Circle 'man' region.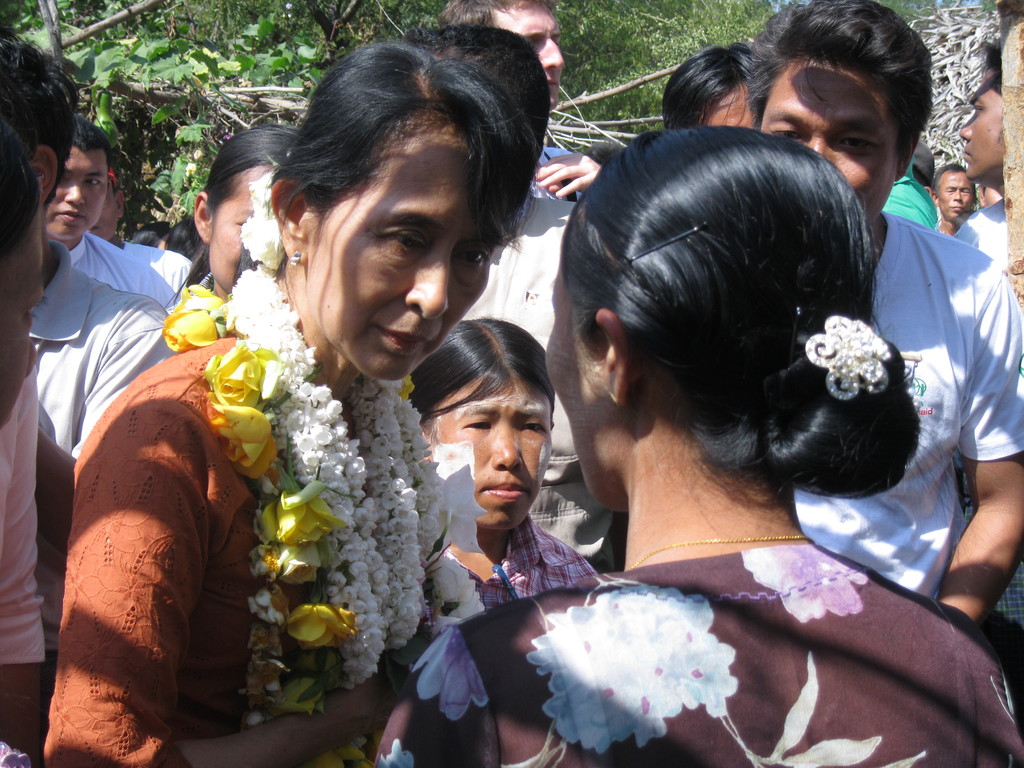
Region: 432/0/604/204.
